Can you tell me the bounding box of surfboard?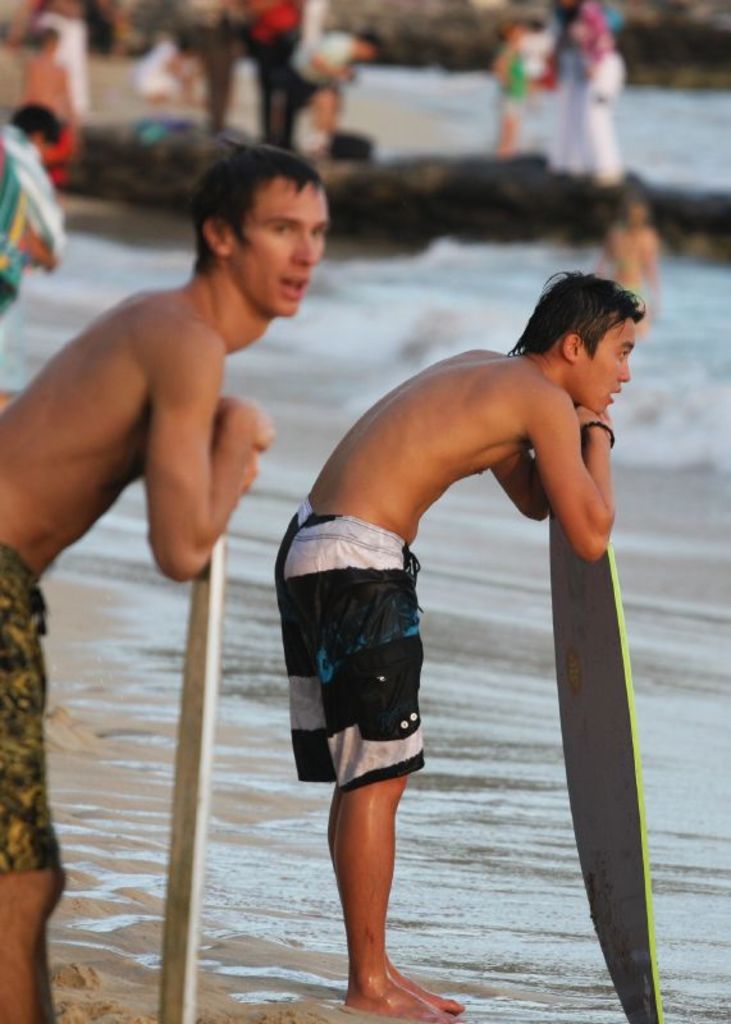
x1=157, y1=538, x2=228, y2=1023.
